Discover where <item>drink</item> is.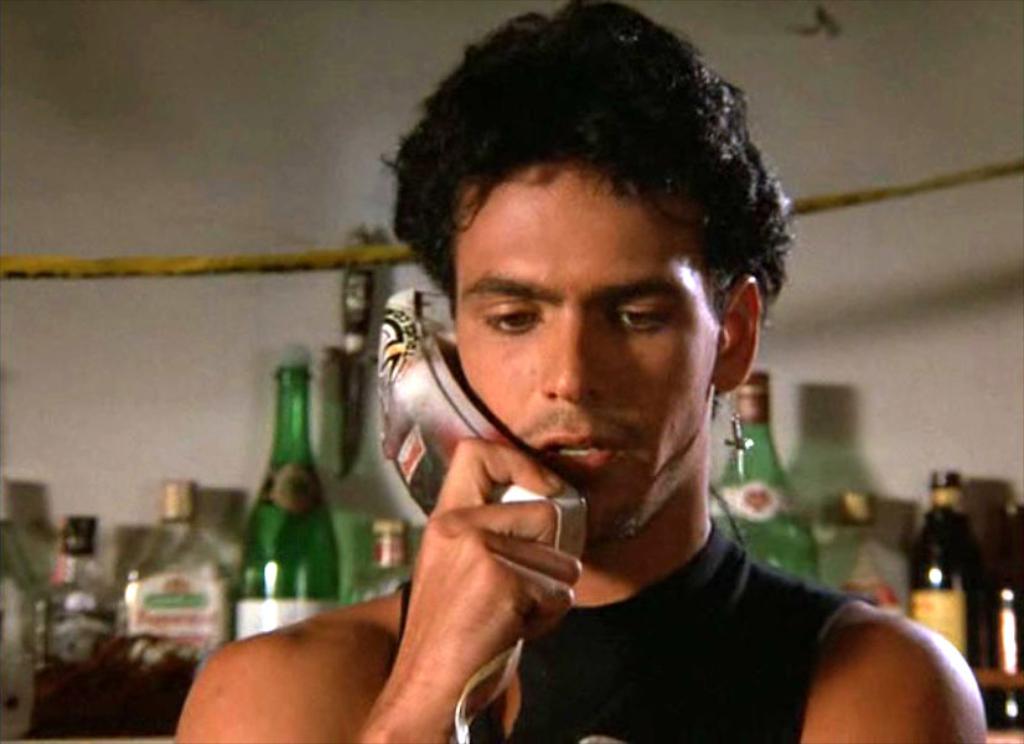
Discovered at box=[709, 373, 819, 579].
